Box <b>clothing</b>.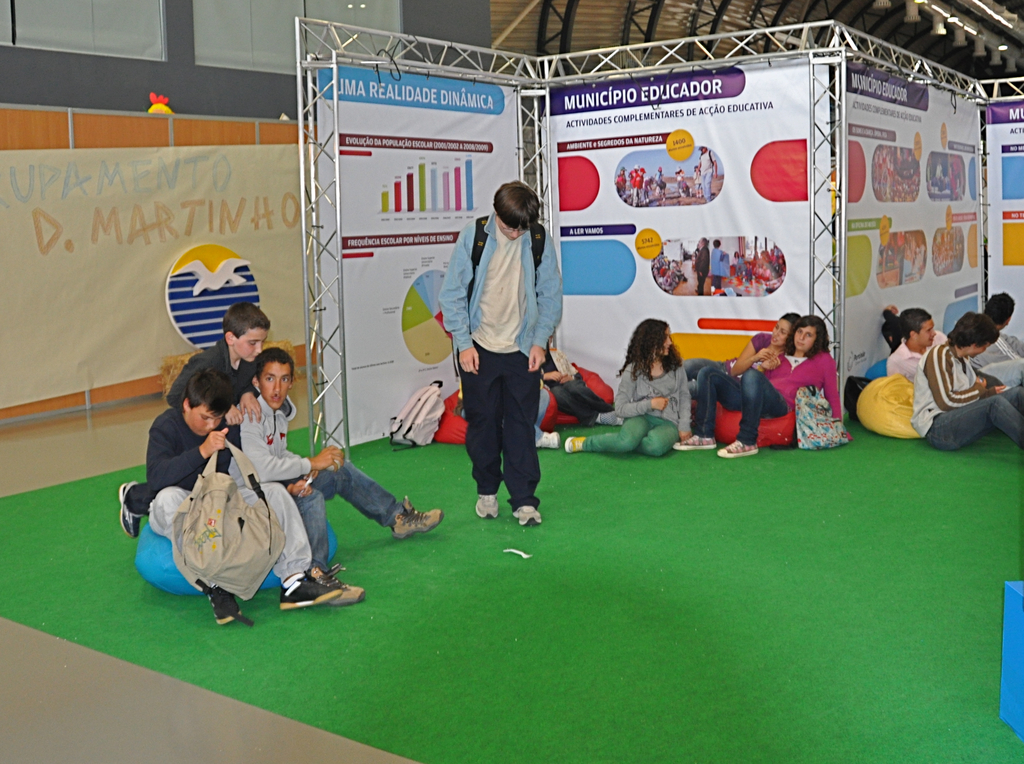
bbox(655, 171, 666, 205).
